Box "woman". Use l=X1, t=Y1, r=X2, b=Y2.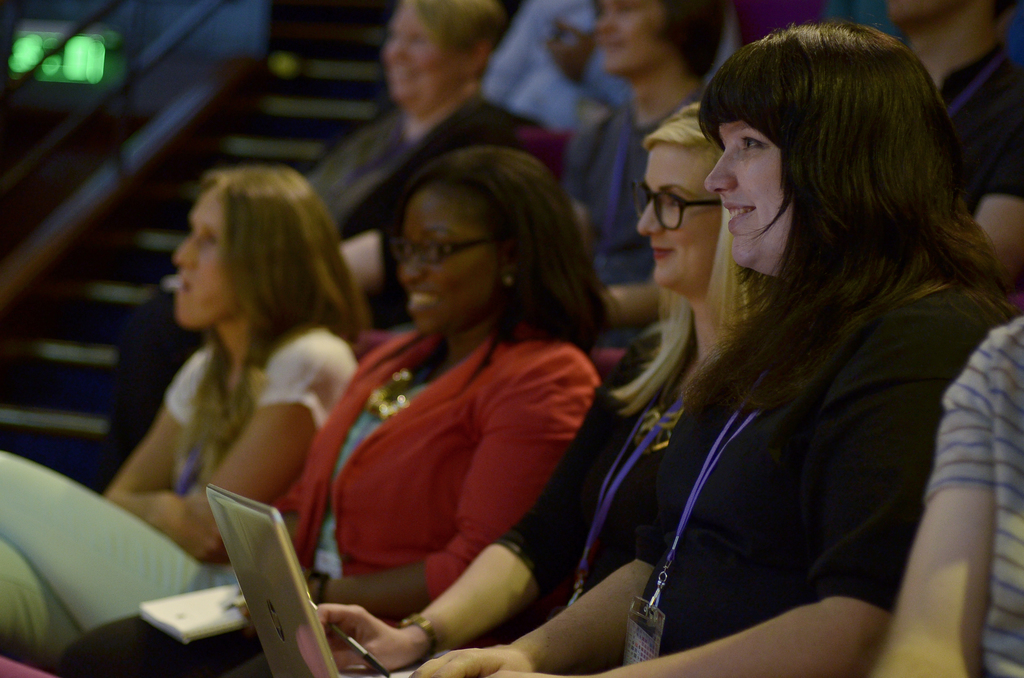
l=0, t=165, r=381, b=676.
